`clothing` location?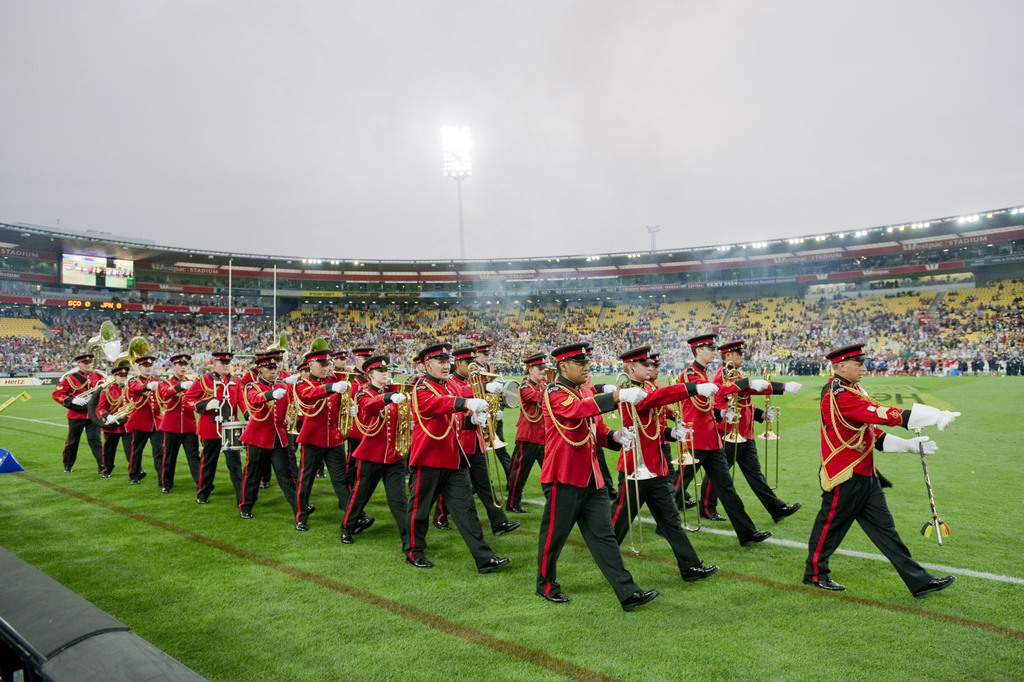
(x1=240, y1=373, x2=301, y2=509)
